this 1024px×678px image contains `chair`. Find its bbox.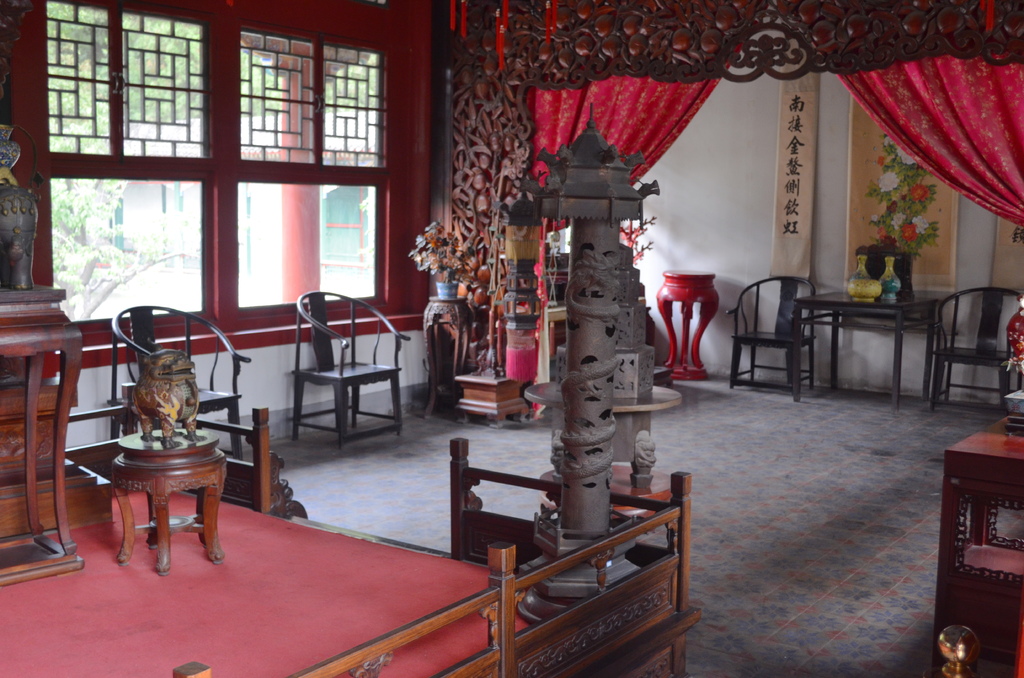
box=[119, 295, 250, 507].
